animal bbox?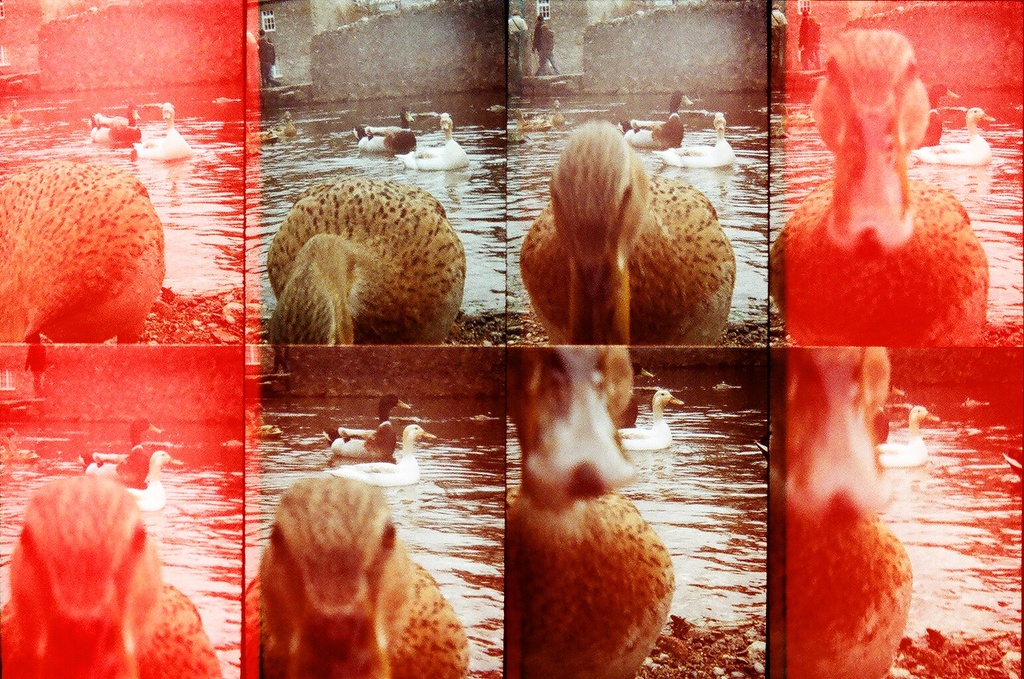
{"x1": 81, "y1": 412, "x2": 162, "y2": 478}
